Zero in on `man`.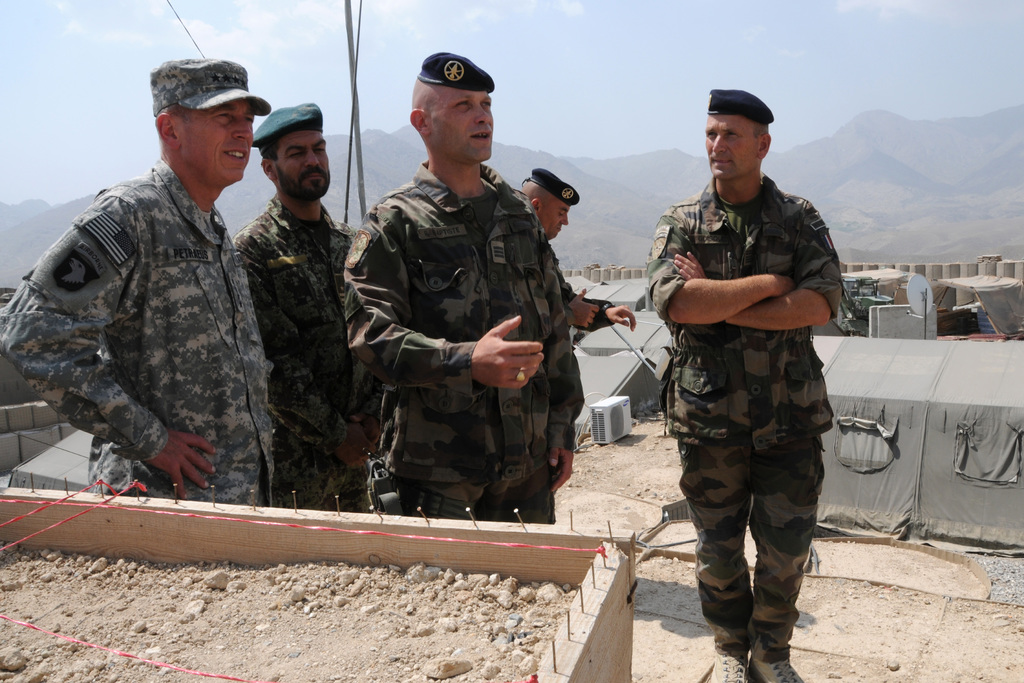
Zeroed in: BBox(647, 87, 846, 679).
